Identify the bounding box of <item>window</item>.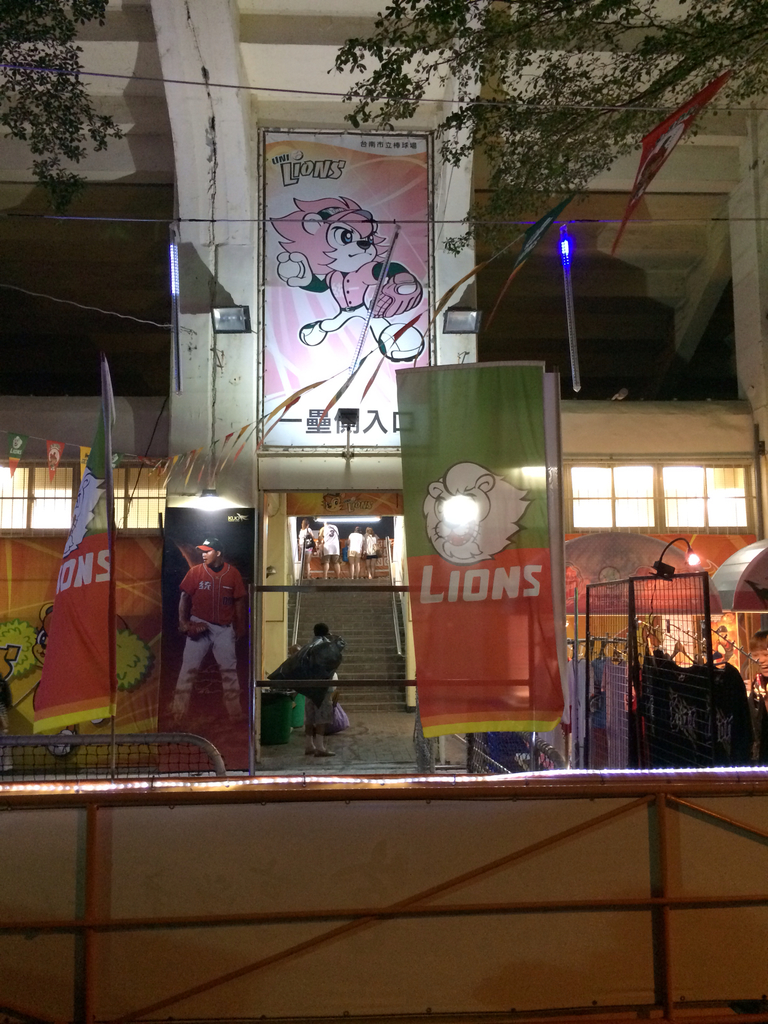
BBox(563, 461, 663, 527).
